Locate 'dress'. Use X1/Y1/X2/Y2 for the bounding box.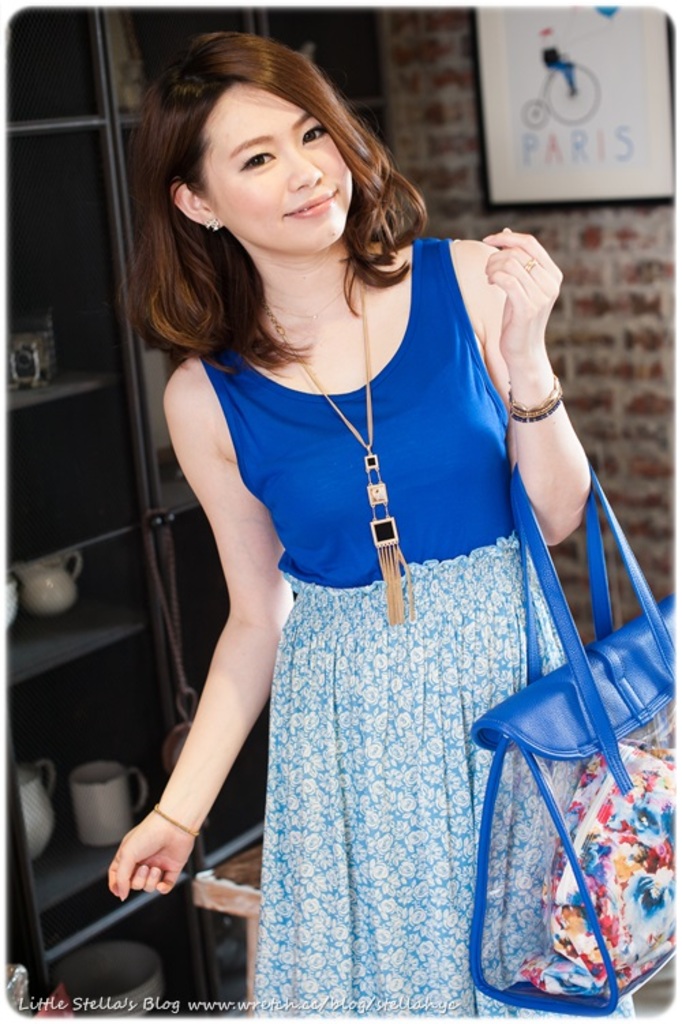
192/240/642/1016.
